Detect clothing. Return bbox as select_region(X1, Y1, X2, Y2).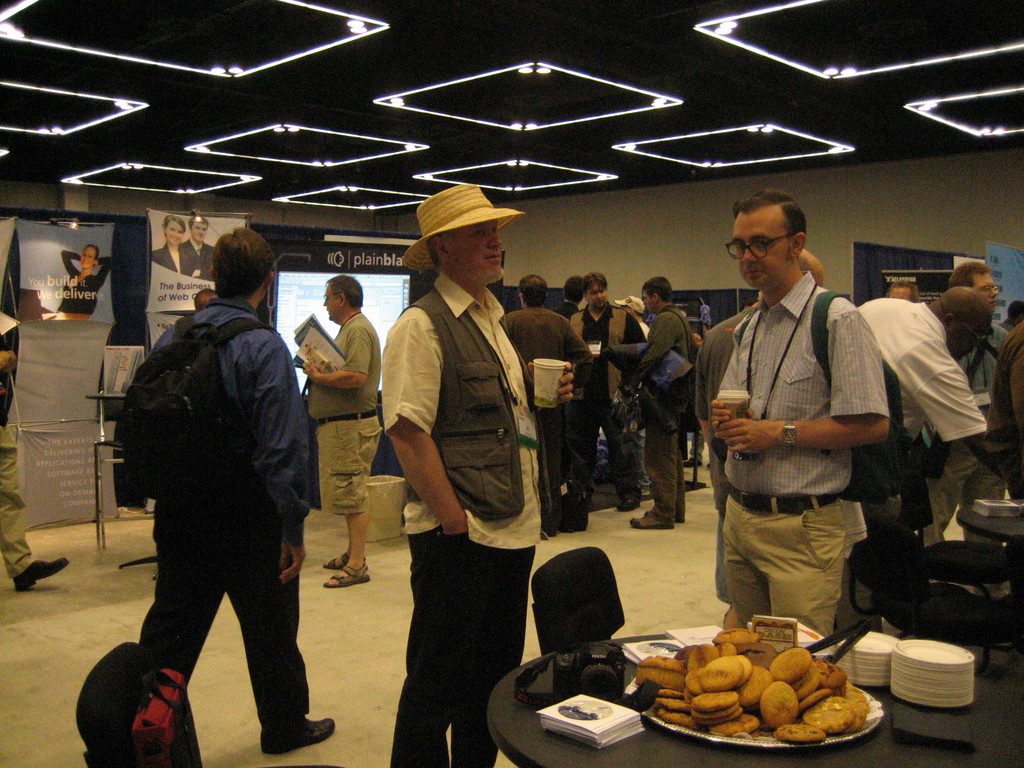
select_region(840, 300, 998, 636).
